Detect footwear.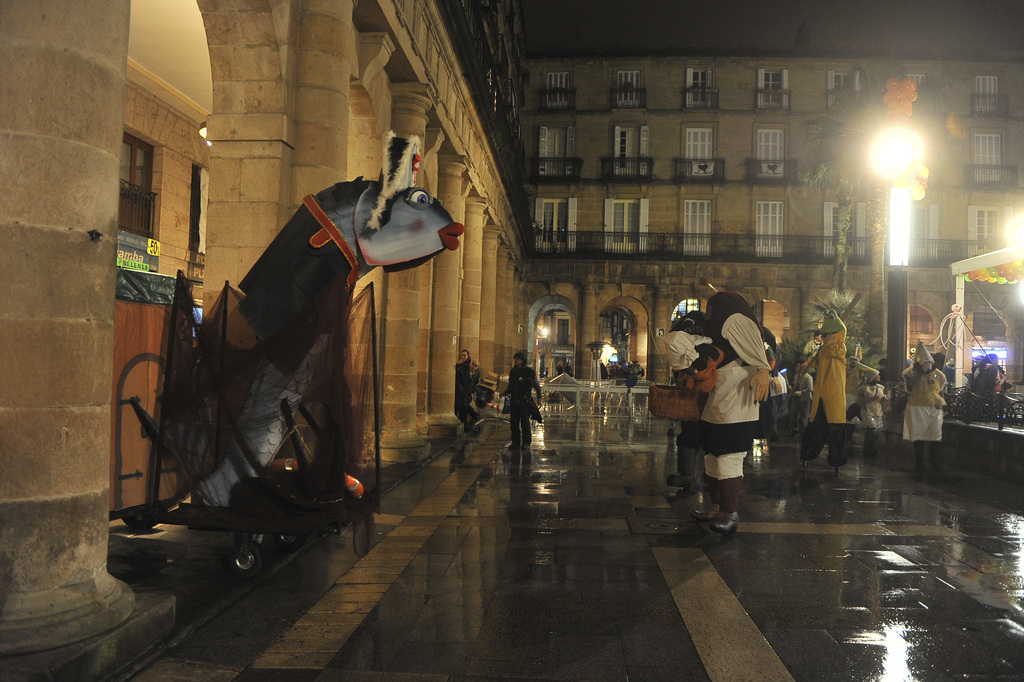
Detected at [695, 513, 717, 526].
